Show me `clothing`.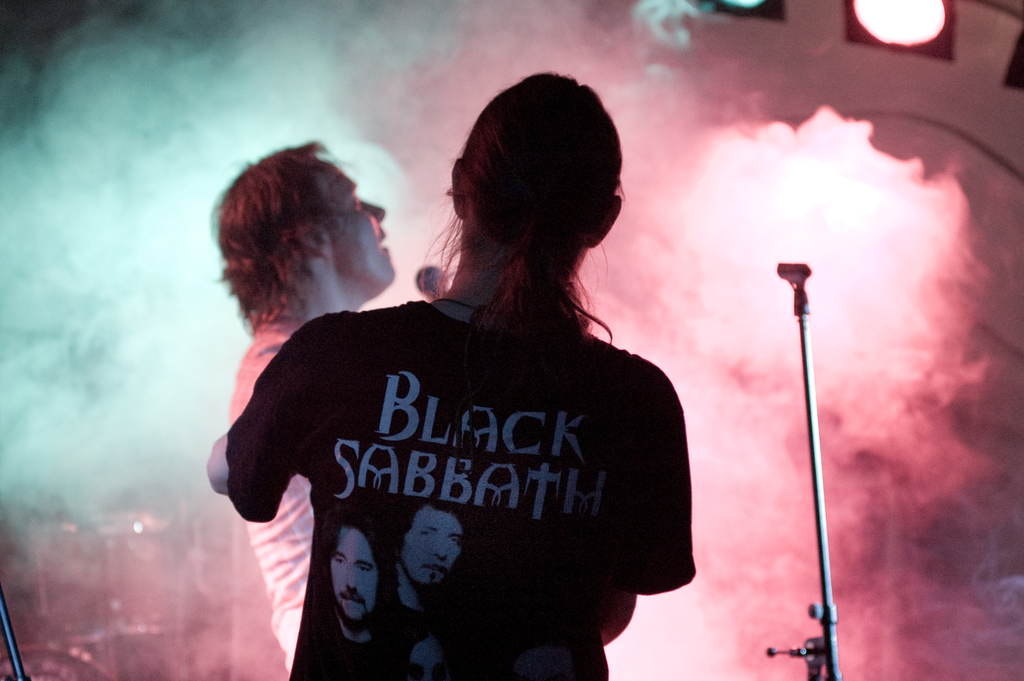
`clothing` is here: 223, 255, 698, 661.
